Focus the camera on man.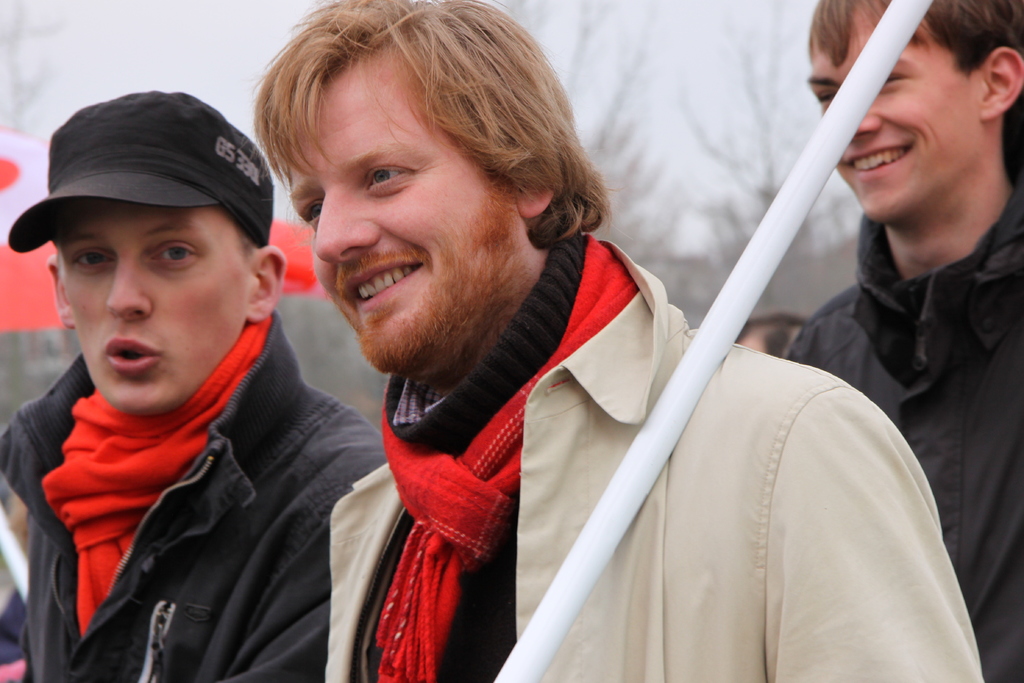
Focus region: (x1=250, y1=19, x2=930, y2=654).
